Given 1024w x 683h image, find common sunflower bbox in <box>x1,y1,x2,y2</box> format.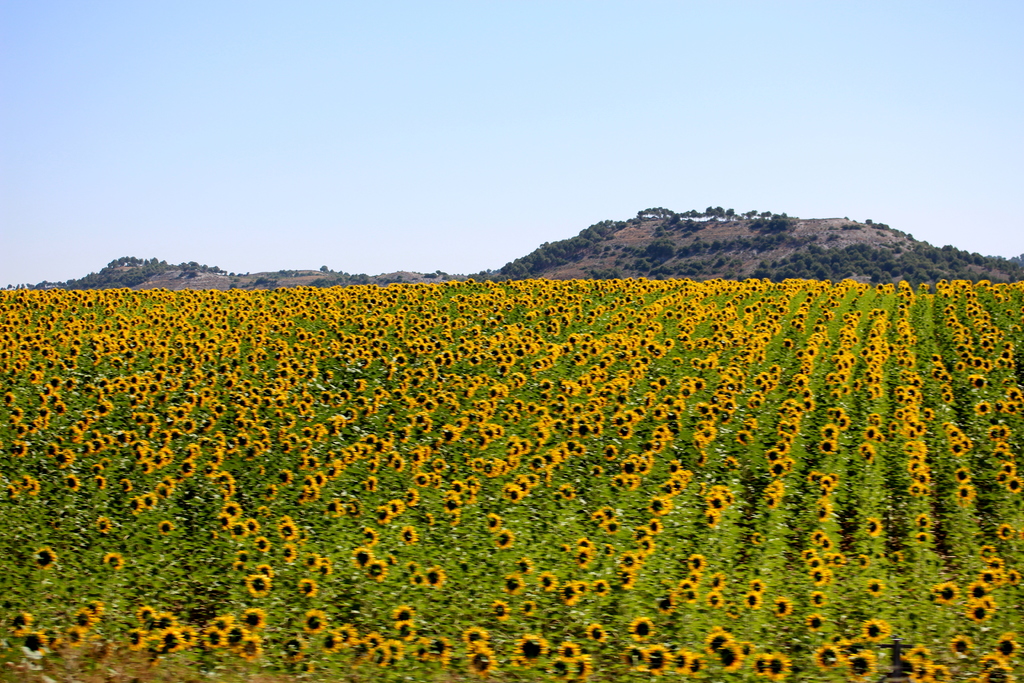
<box>714,641,740,670</box>.
